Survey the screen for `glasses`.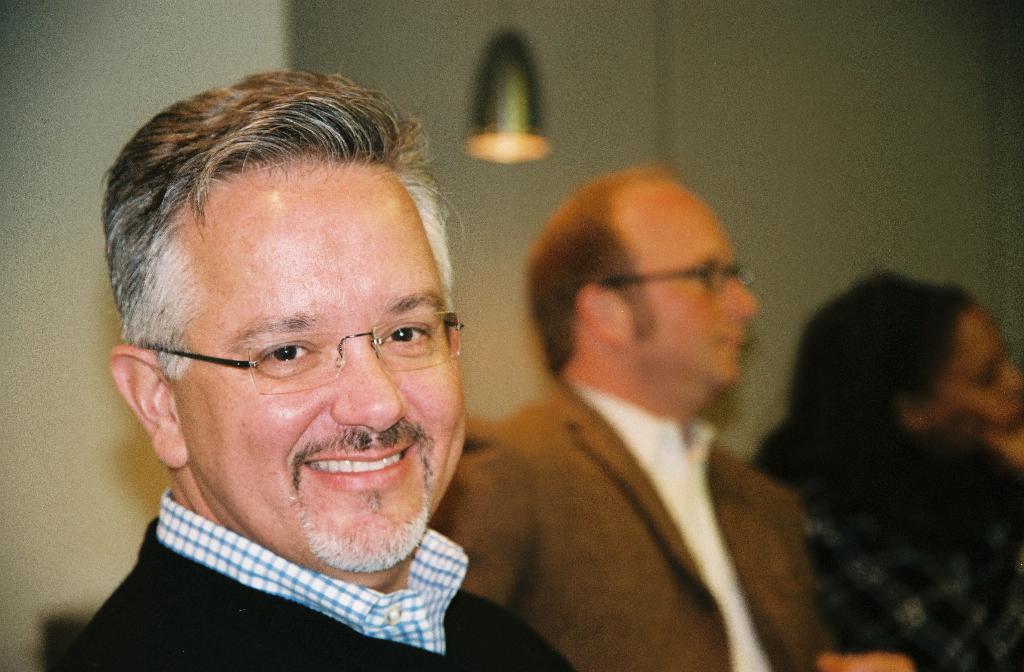
Survey found: (150,301,456,406).
